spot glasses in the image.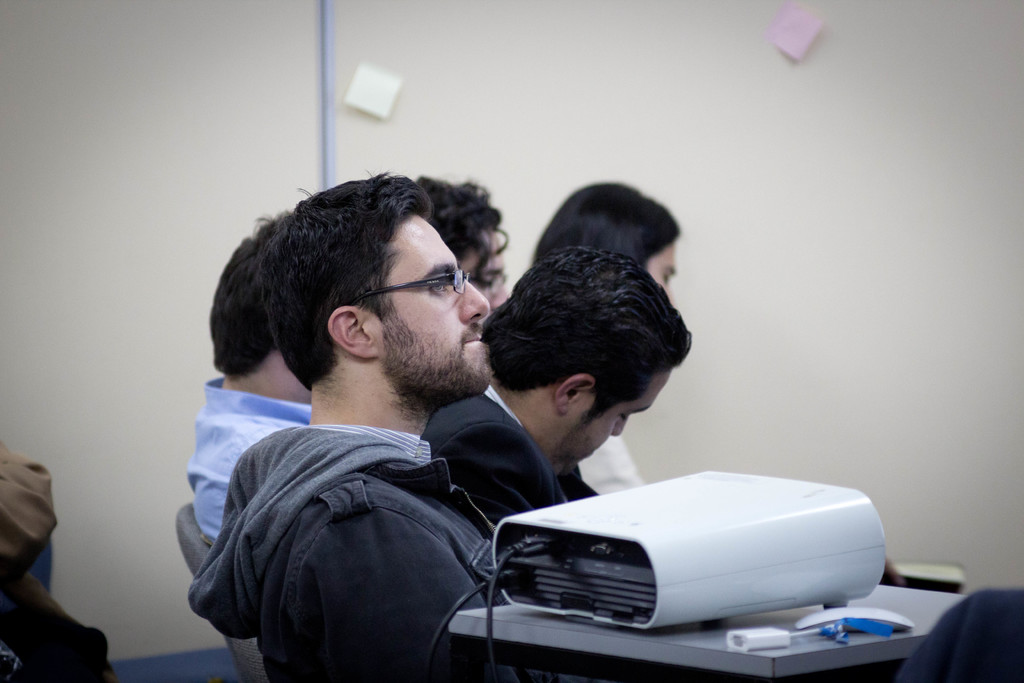
glasses found at x1=358 y1=266 x2=480 y2=317.
